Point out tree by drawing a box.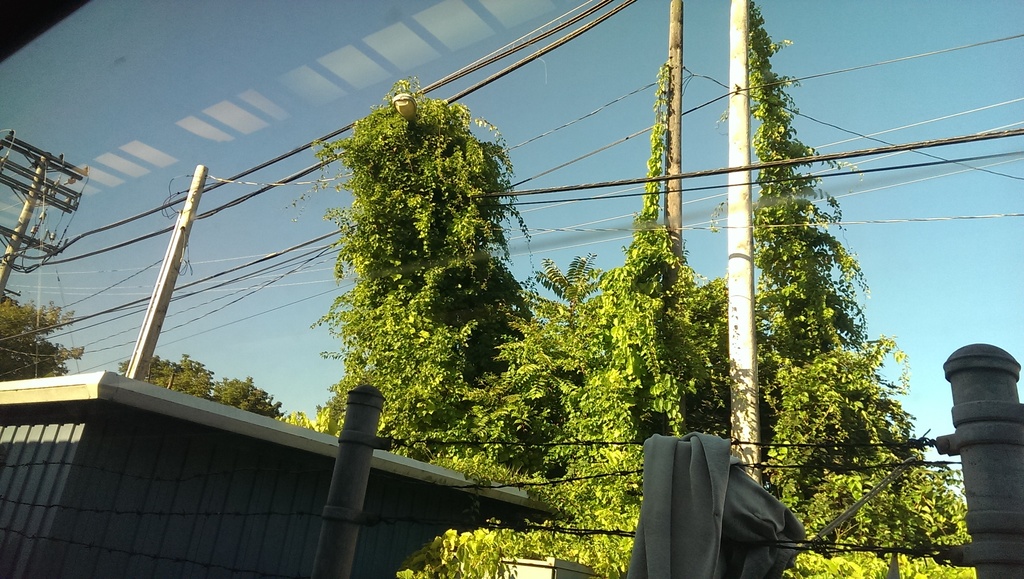
region(308, 80, 547, 459).
